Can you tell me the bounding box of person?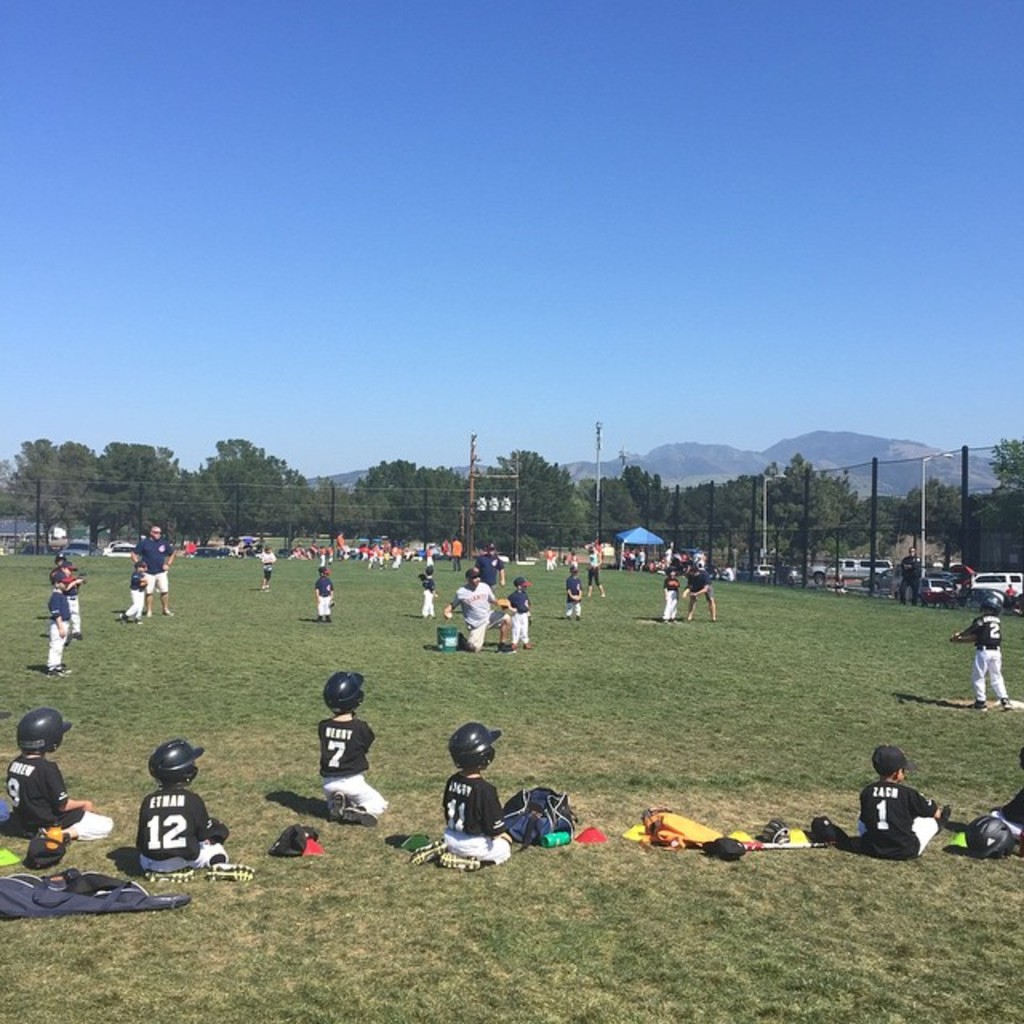
l=42, t=571, r=72, b=672.
